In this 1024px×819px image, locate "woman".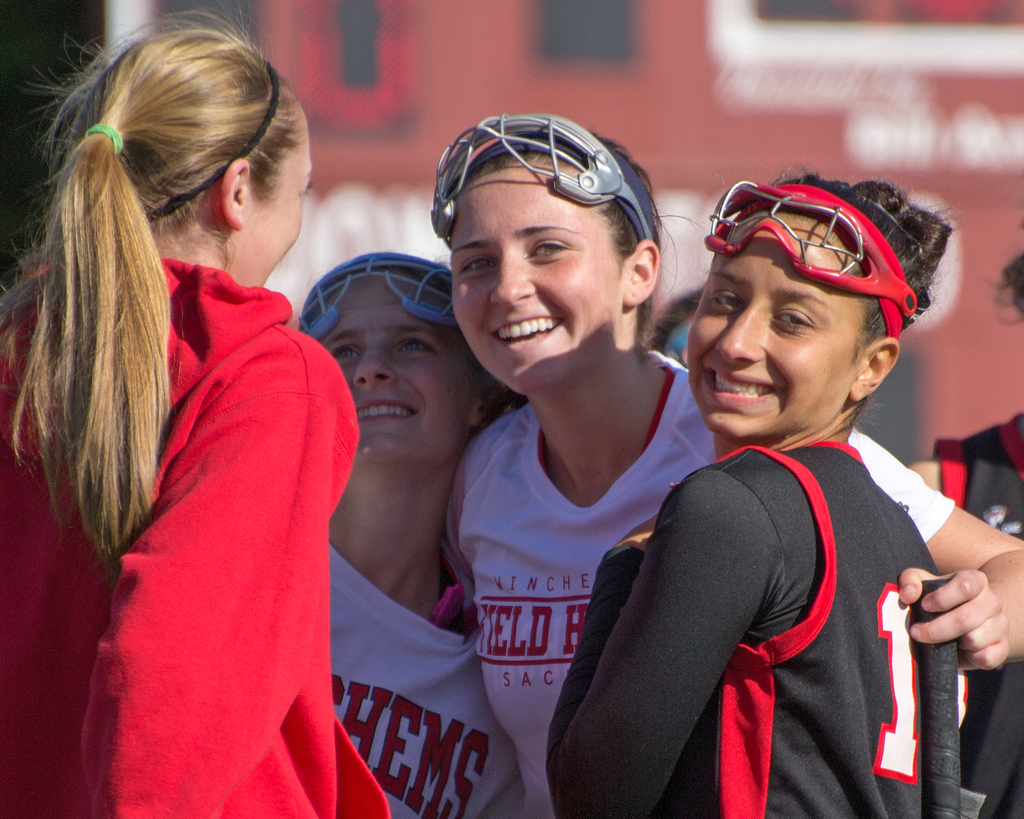
Bounding box: detection(542, 178, 967, 818).
